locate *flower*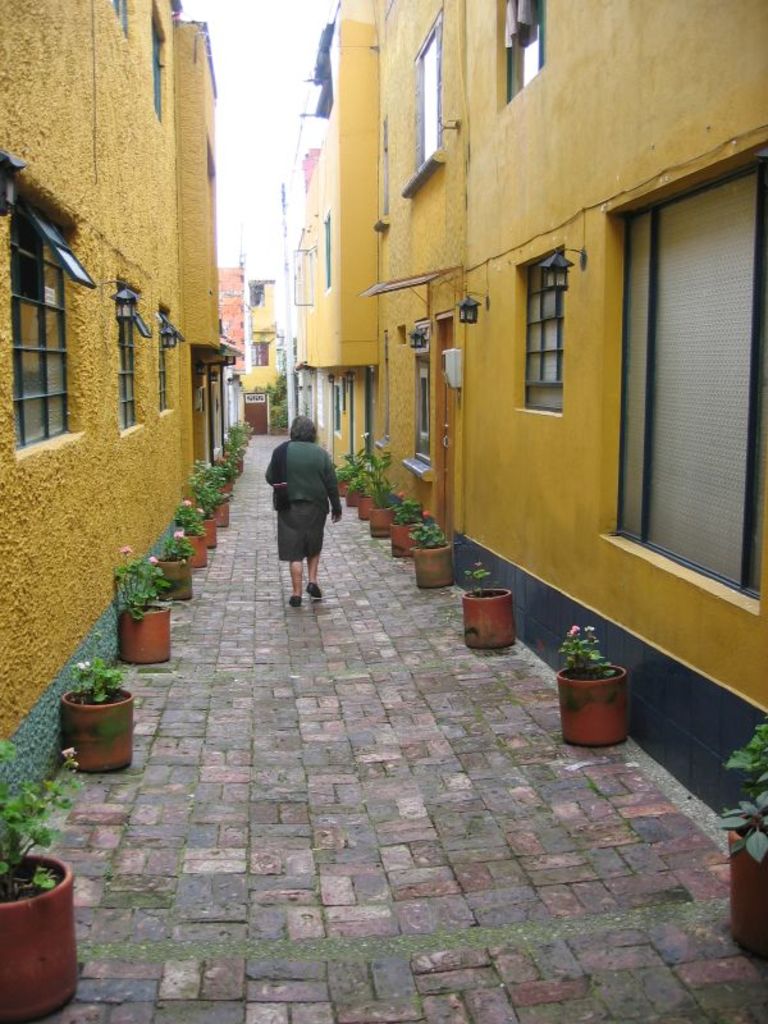
59/746/73/759
